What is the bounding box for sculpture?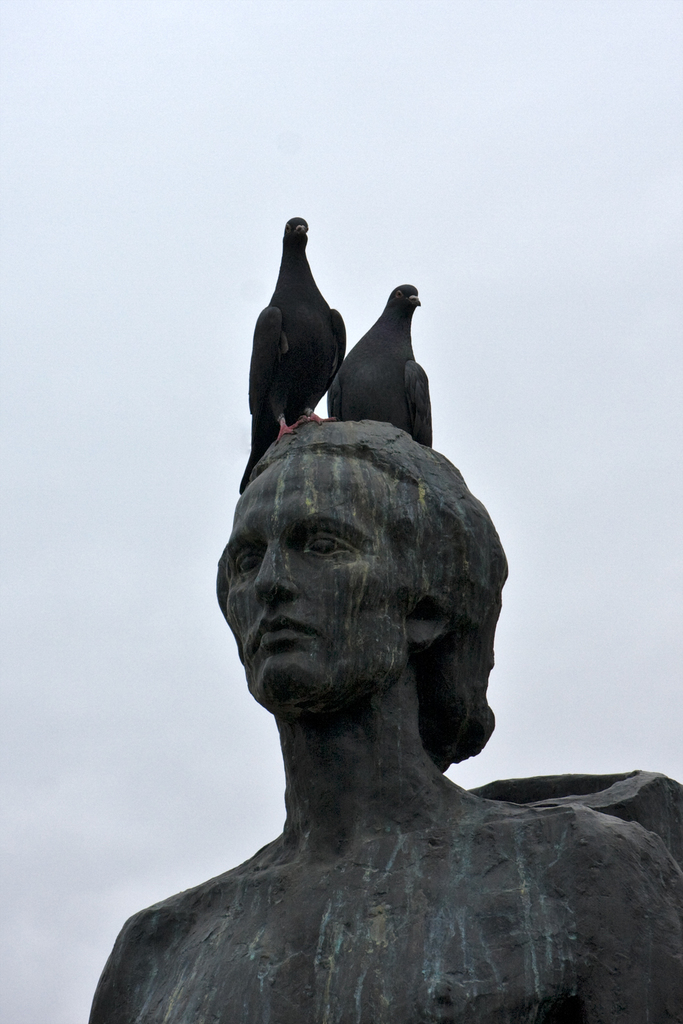
[120, 313, 648, 1023].
